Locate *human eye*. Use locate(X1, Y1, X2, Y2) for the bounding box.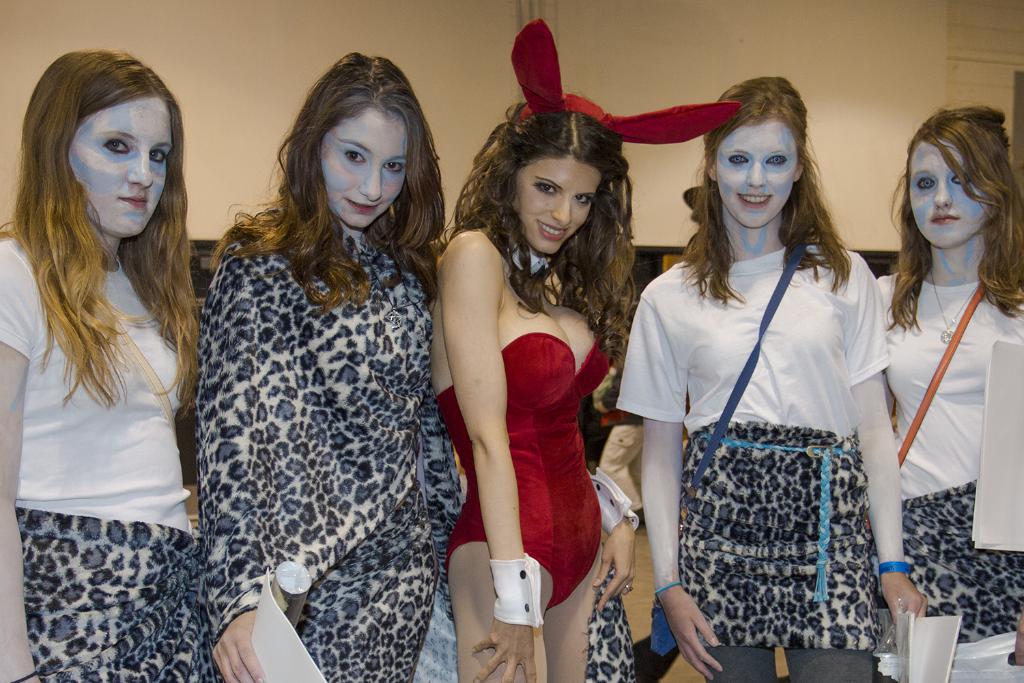
locate(383, 160, 405, 173).
